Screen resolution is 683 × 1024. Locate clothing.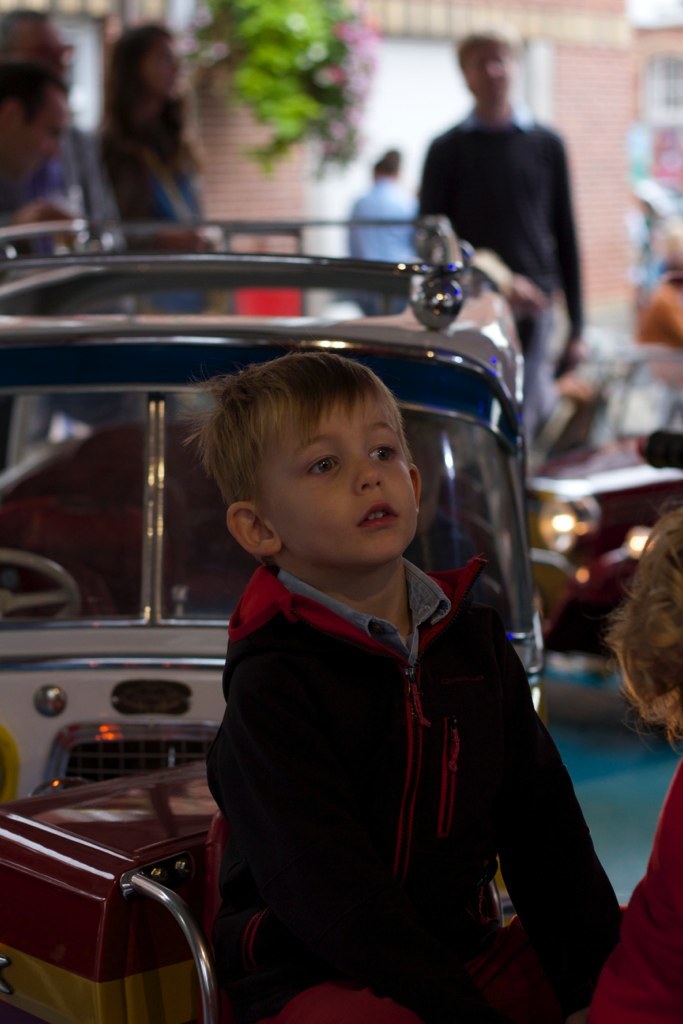
box(624, 269, 682, 359).
